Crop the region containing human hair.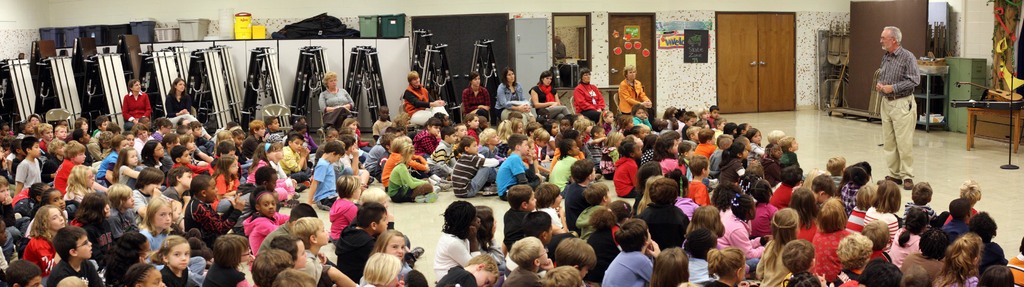
Crop region: bbox(242, 247, 289, 280).
